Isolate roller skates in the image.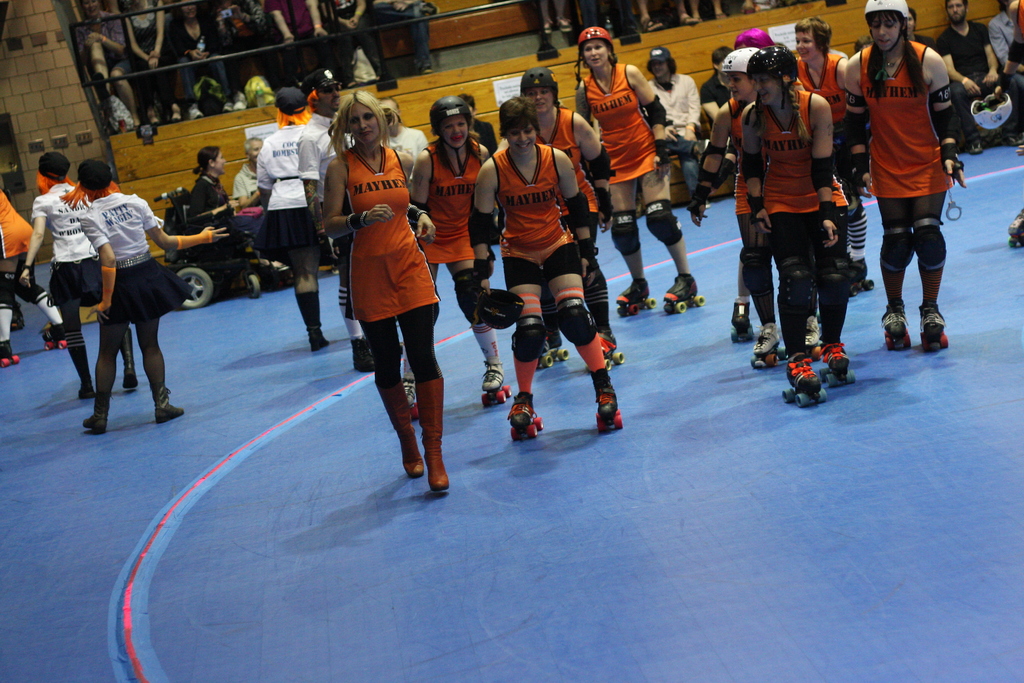
Isolated region: region(536, 328, 570, 374).
